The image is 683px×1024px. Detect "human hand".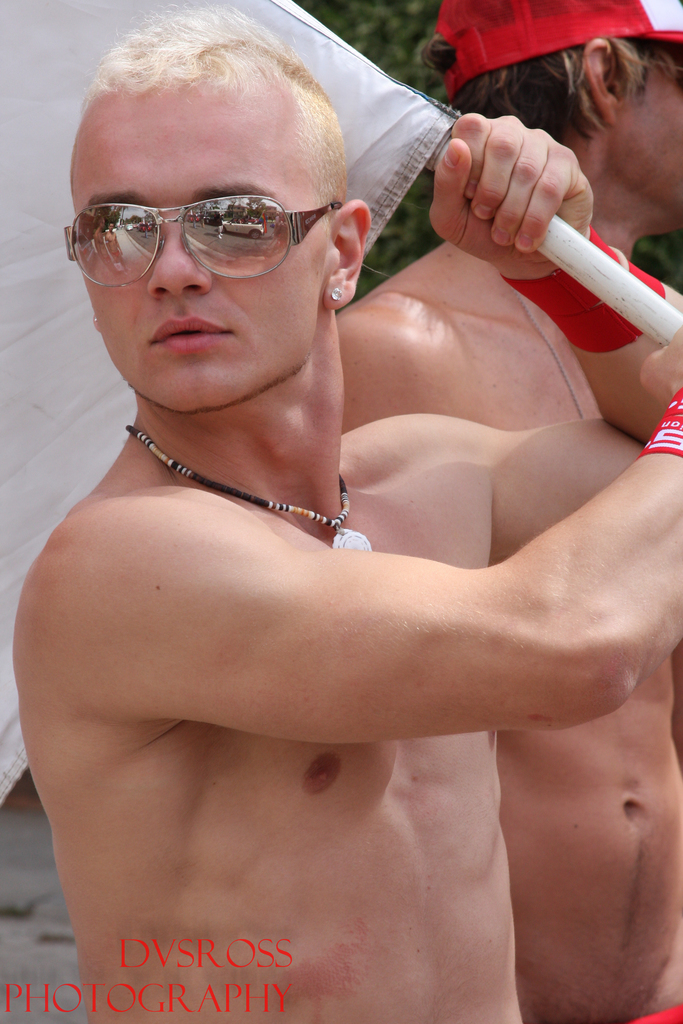
Detection: rect(445, 92, 616, 262).
